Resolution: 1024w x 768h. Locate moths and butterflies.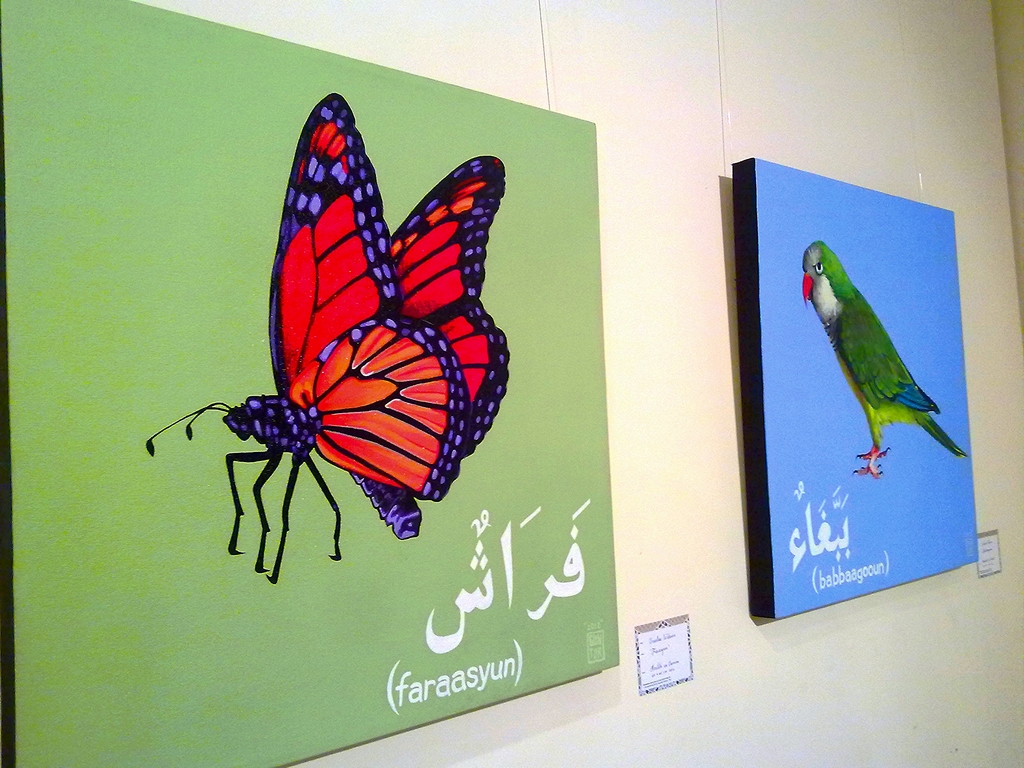
(141, 88, 511, 586).
